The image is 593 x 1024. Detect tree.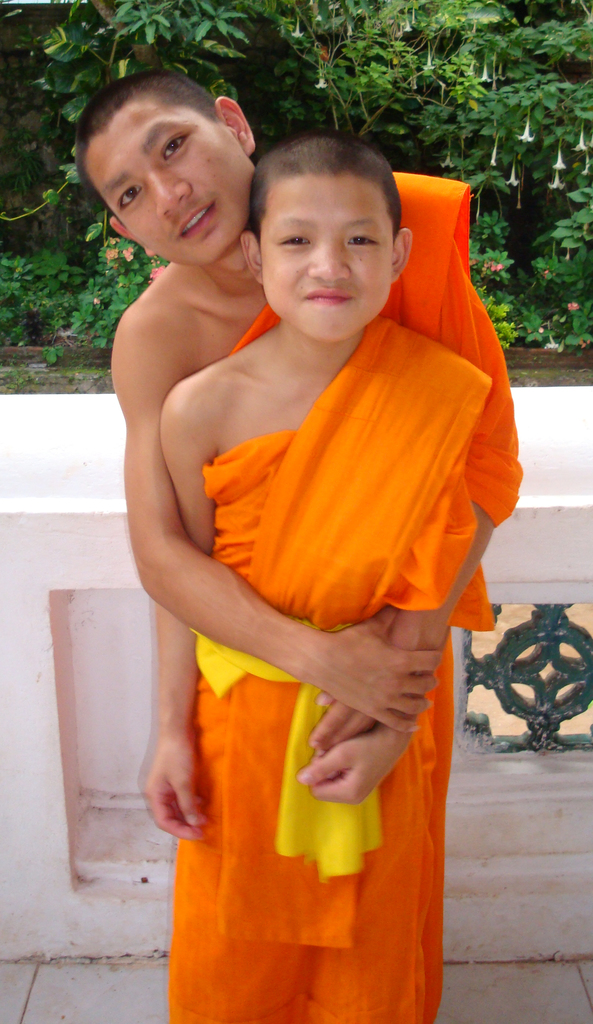
Detection: box(0, 0, 592, 353).
